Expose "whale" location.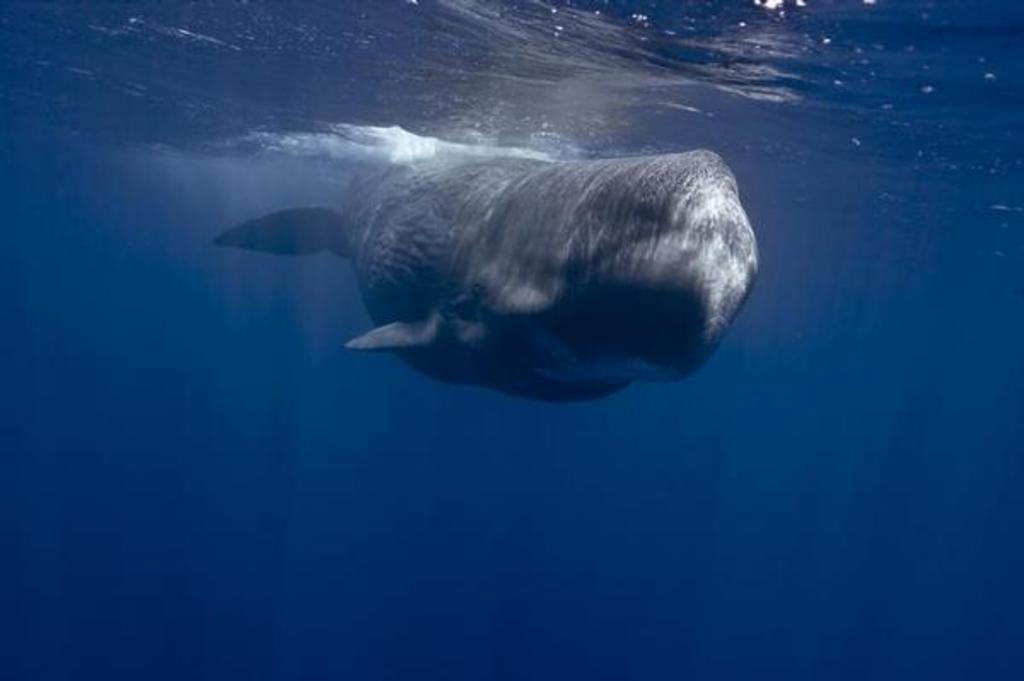
Exposed at (left=218, top=152, right=761, bottom=410).
